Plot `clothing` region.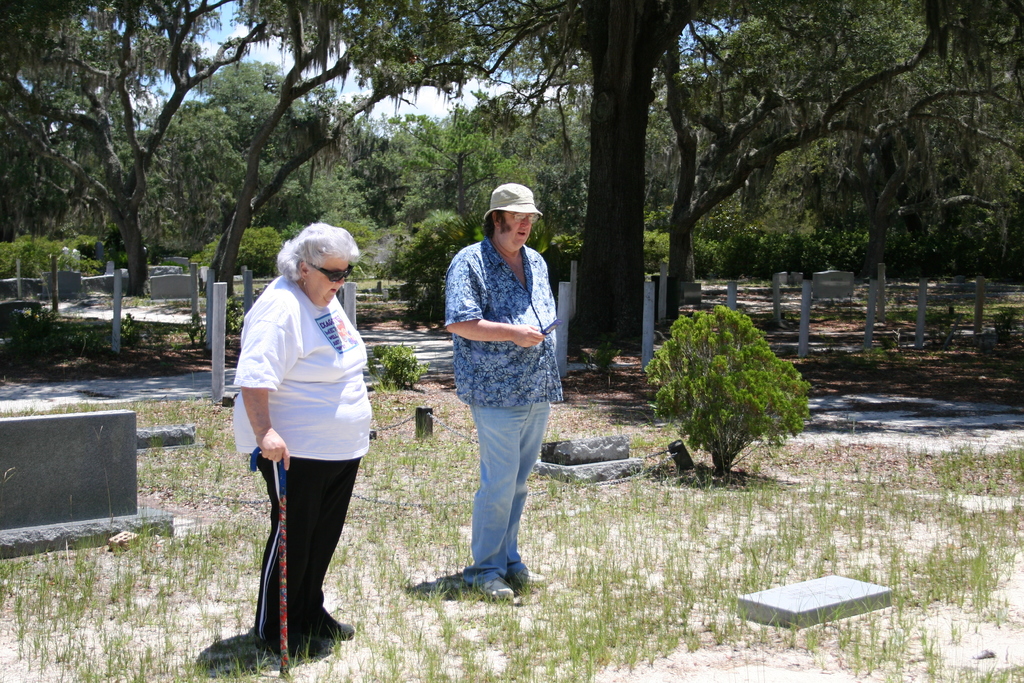
Plotted at crop(468, 390, 552, 591).
